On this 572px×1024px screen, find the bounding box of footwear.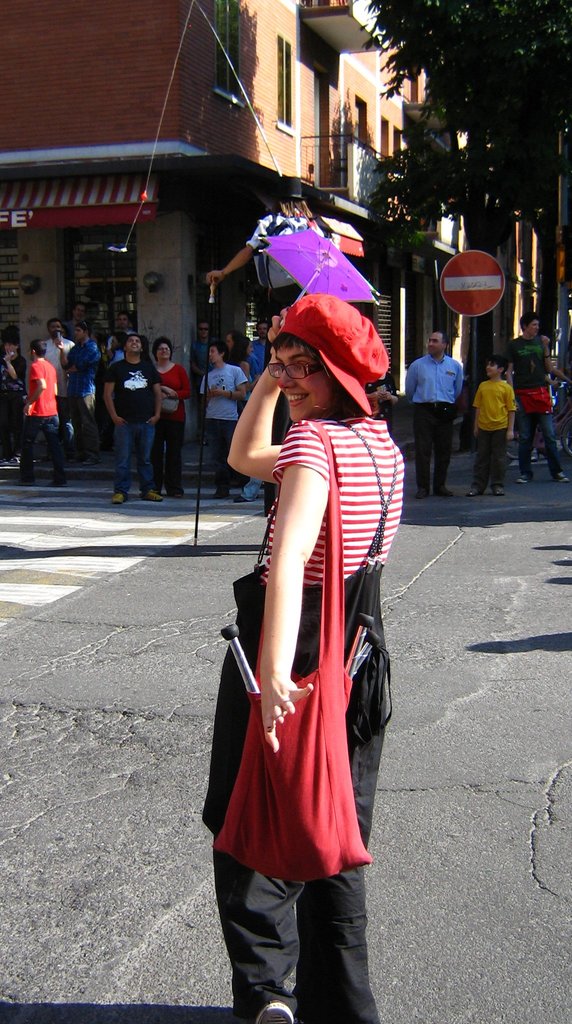
Bounding box: pyautogui.locateOnScreen(553, 469, 571, 486).
